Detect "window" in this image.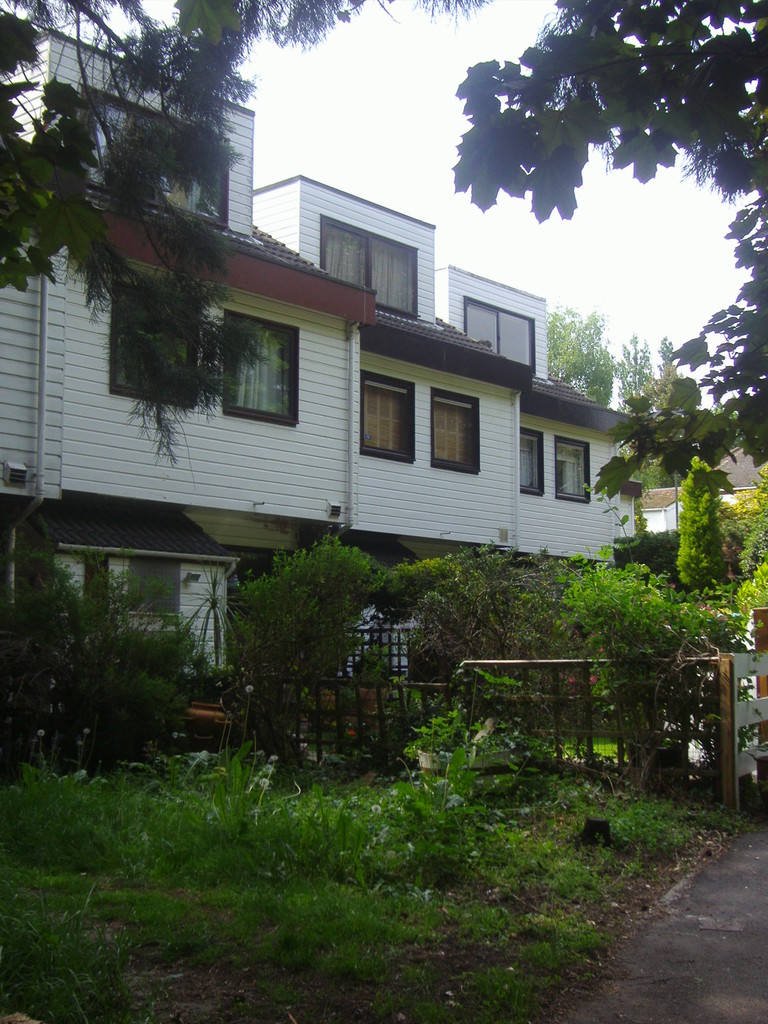
Detection: box(67, 83, 237, 230).
